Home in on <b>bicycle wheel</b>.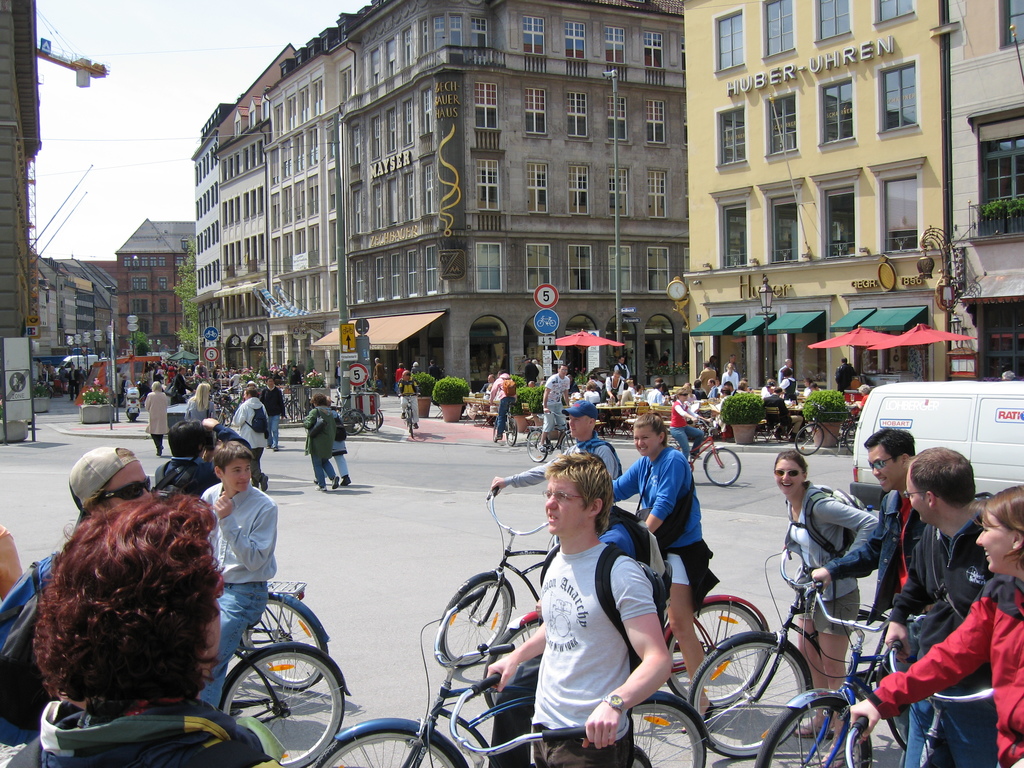
Homed in at select_region(683, 631, 812, 761).
